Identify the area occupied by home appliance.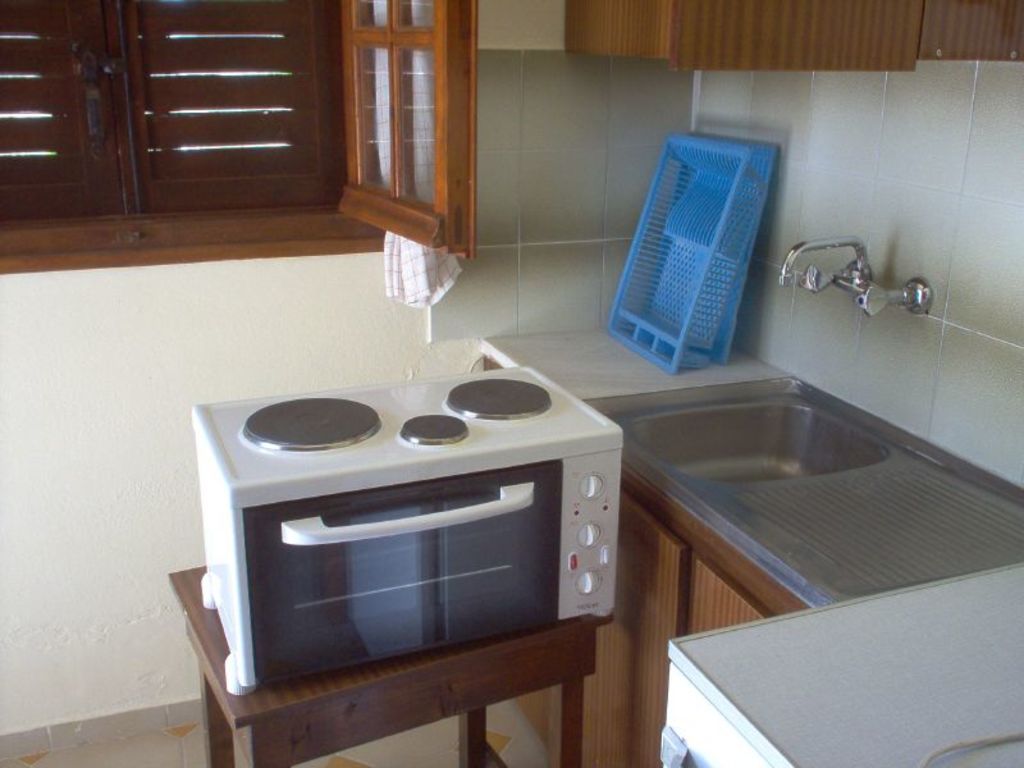
Area: 196, 348, 632, 760.
